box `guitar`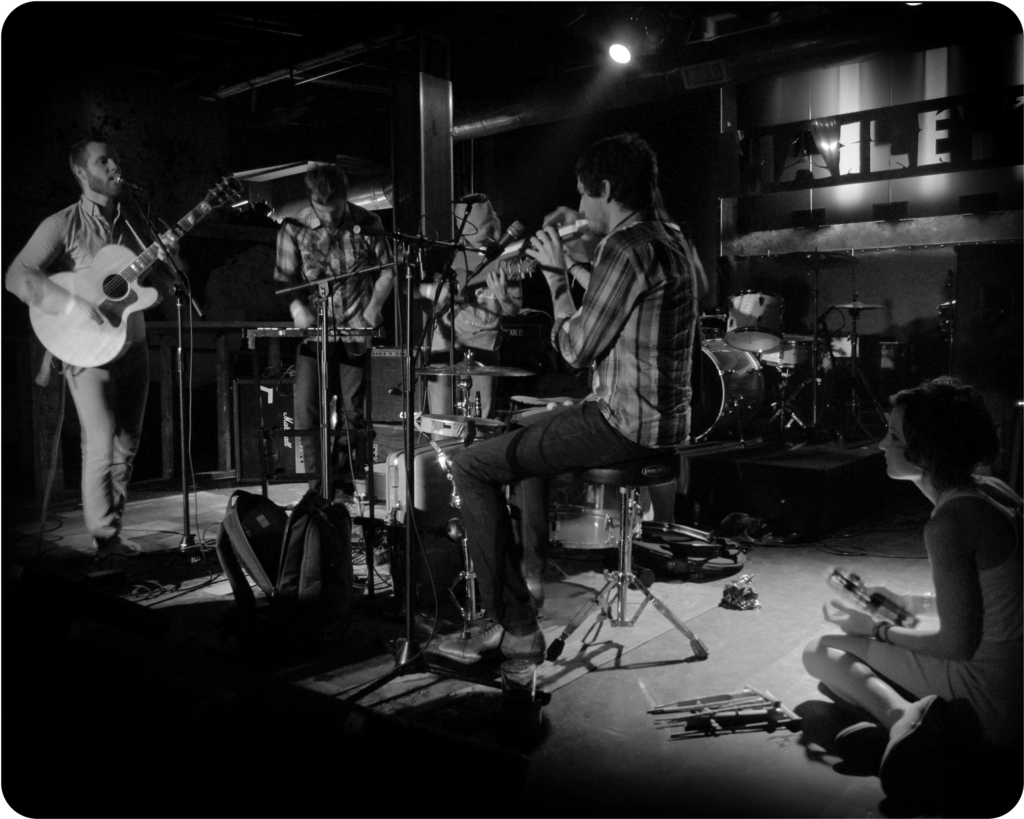
region(22, 141, 252, 391)
